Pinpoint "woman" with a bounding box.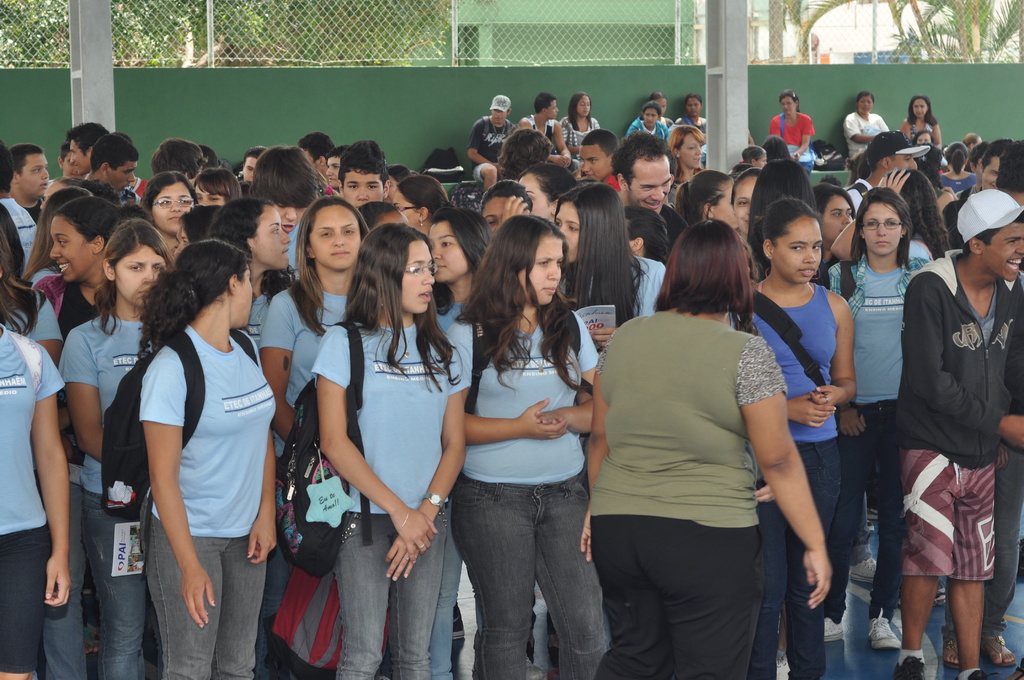
detection(103, 238, 285, 679).
